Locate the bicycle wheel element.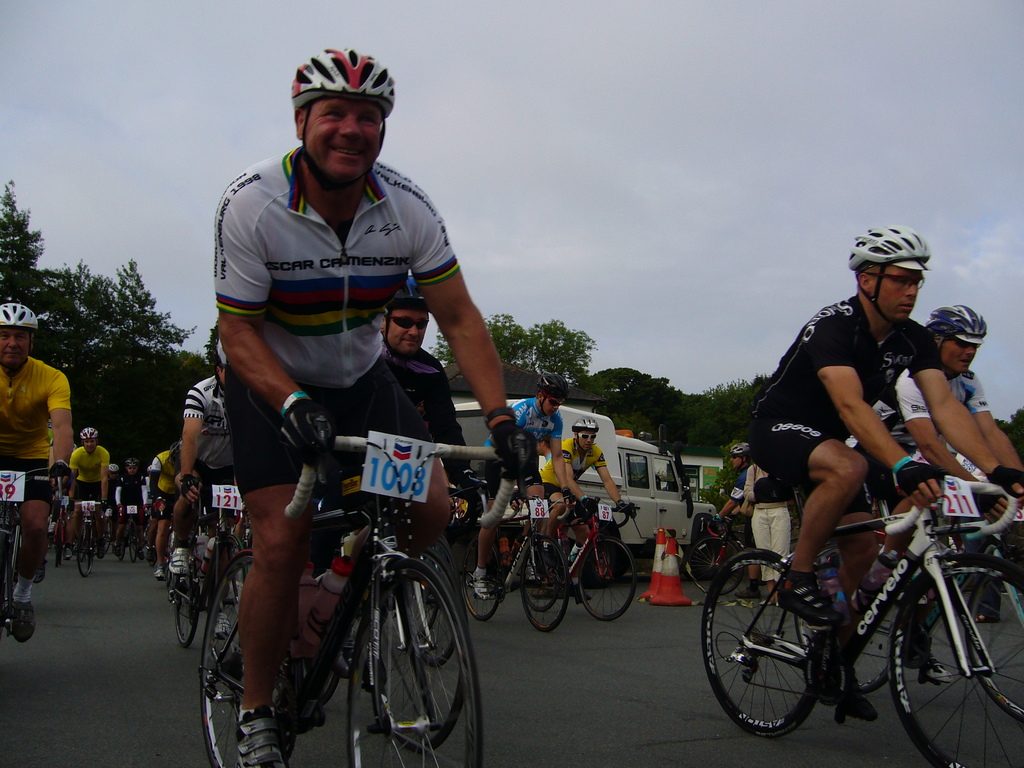
Element bbox: l=895, t=570, r=1002, b=753.
